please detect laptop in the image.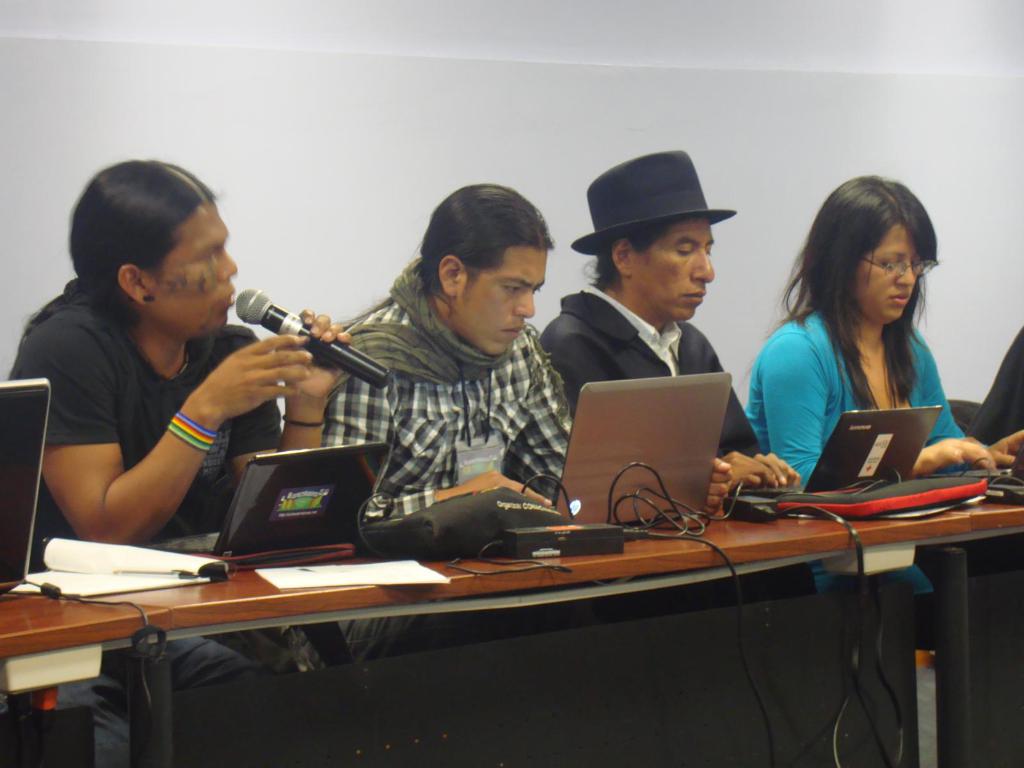
detection(743, 408, 943, 495).
